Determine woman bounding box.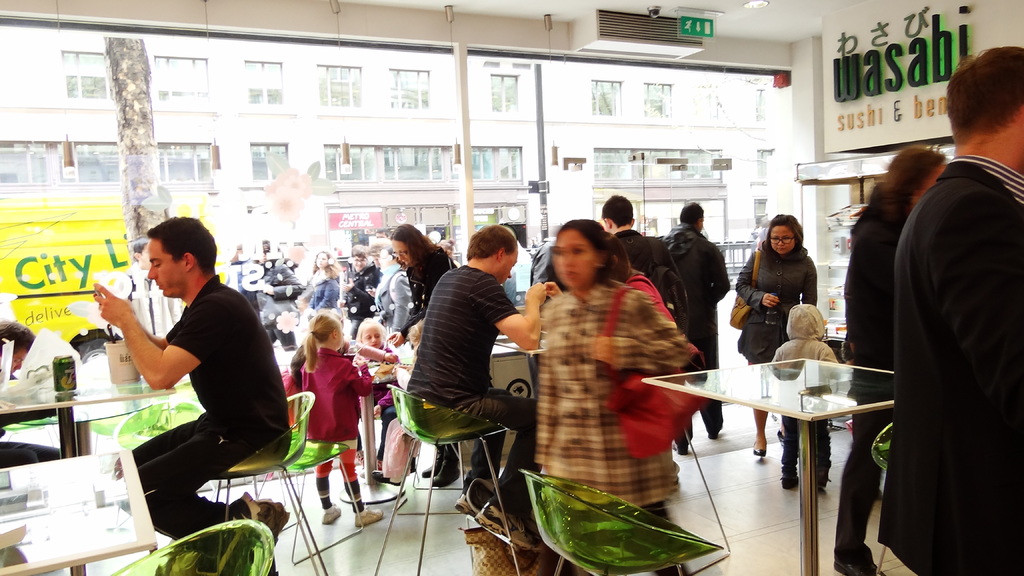
Determined: region(390, 225, 461, 488).
